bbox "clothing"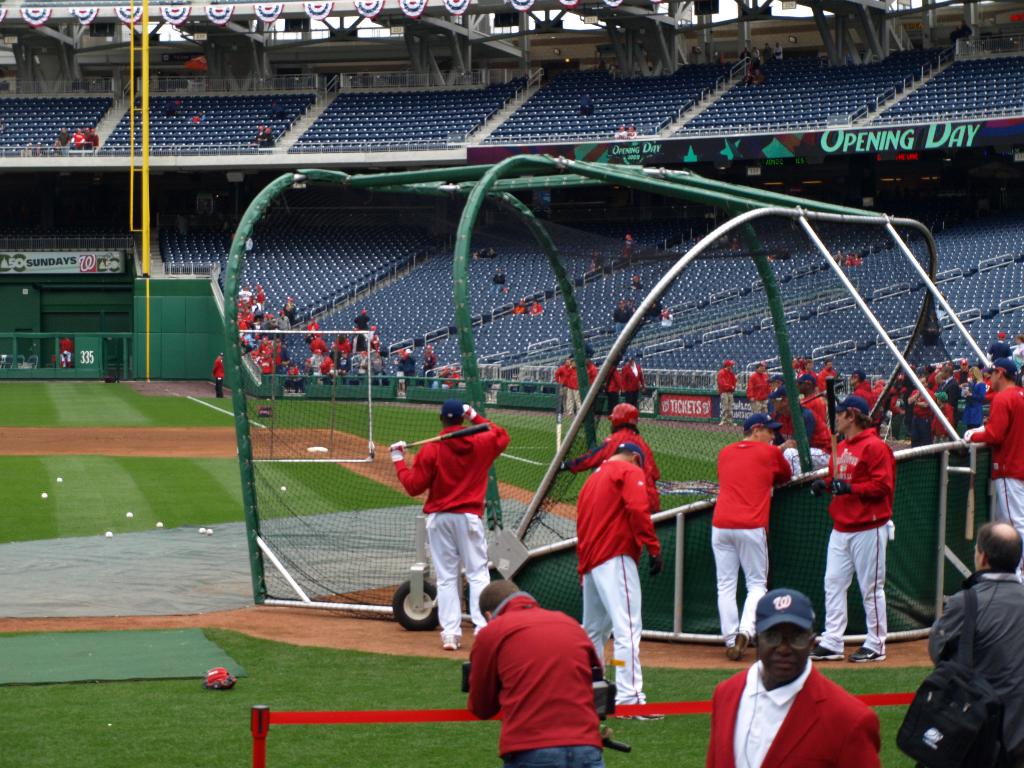
<bbox>576, 460, 662, 708</bbox>
